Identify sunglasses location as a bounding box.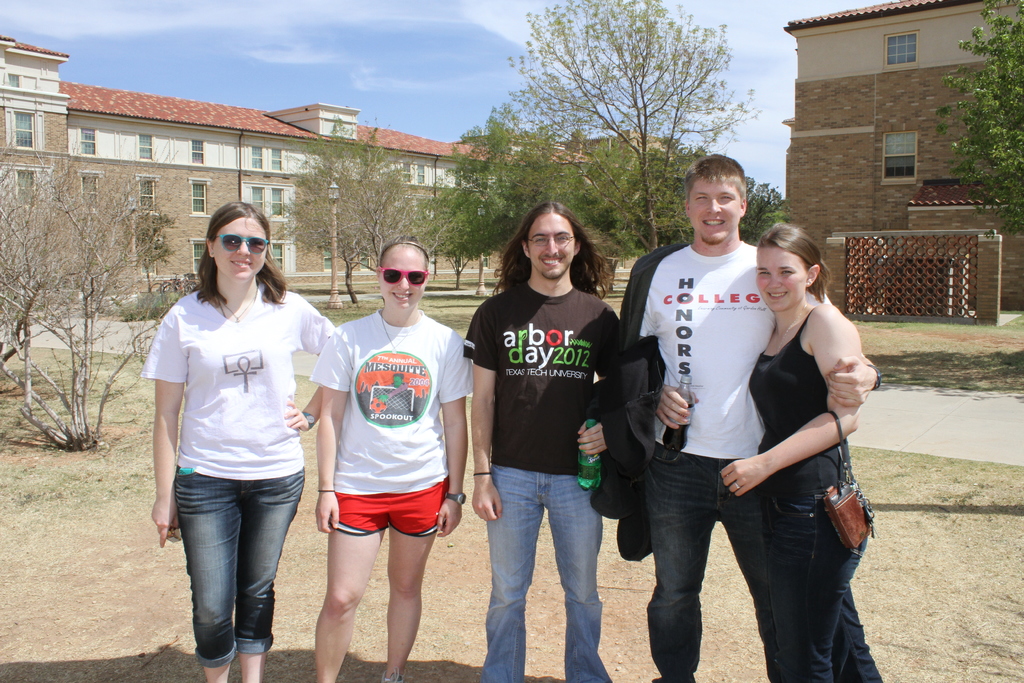
[211, 232, 269, 256].
